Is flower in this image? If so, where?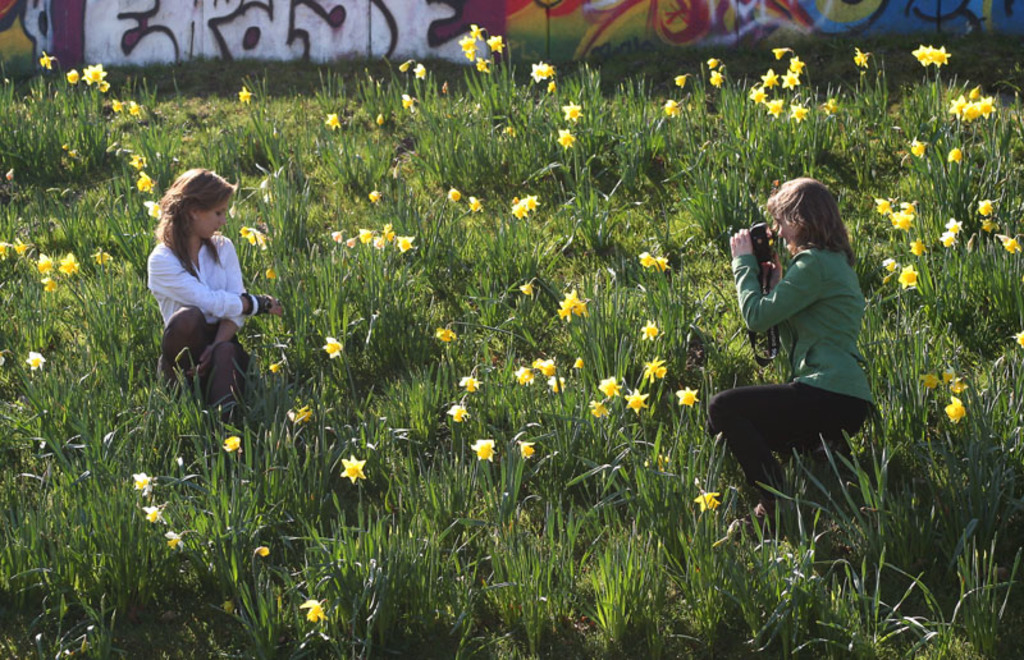
Yes, at rect(467, 18, 484, 41).
